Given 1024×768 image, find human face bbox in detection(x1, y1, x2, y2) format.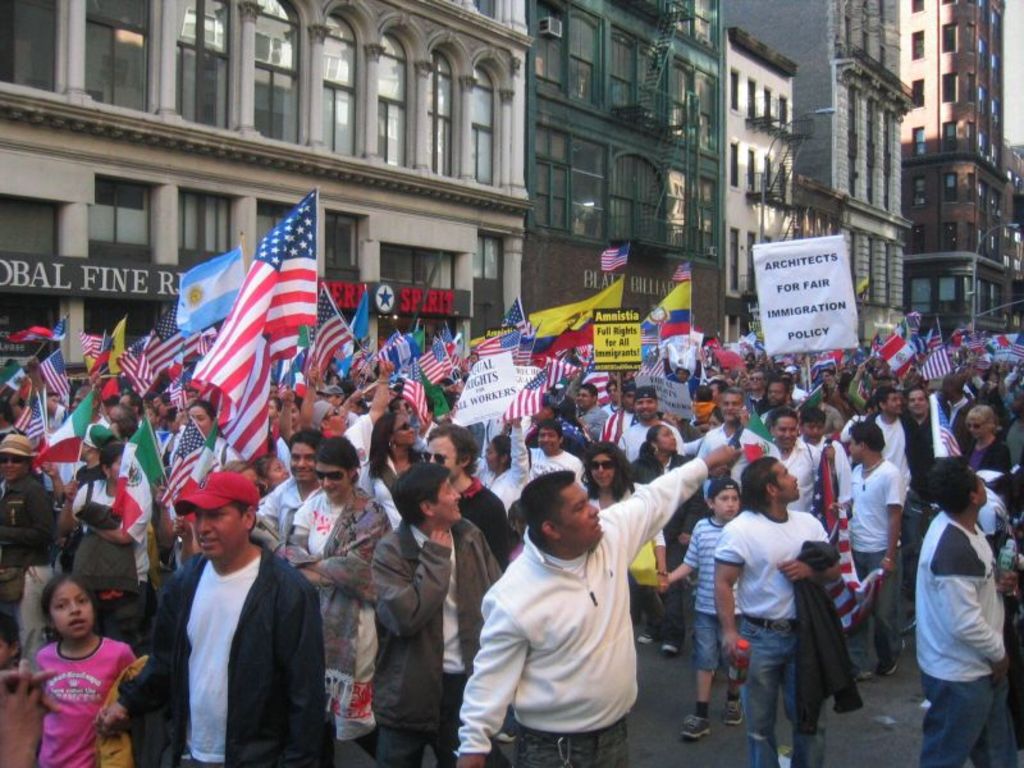
detection(196, 506, 247, 557).
